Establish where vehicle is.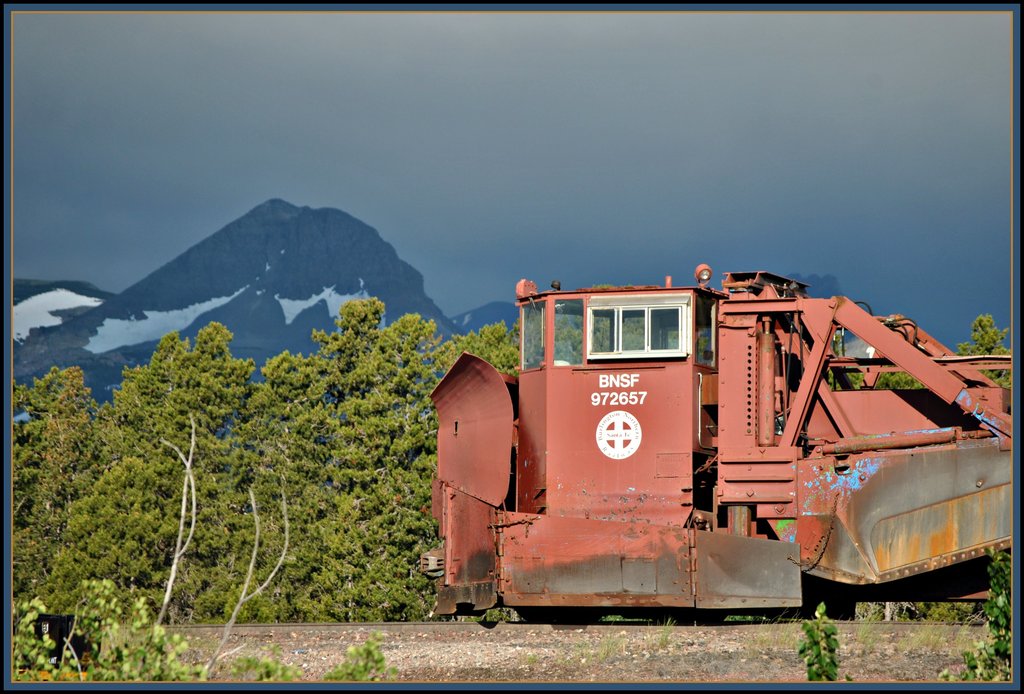
Established at {"x1": 415, "y1": 274, "x2": 883, "y2": 629}.
